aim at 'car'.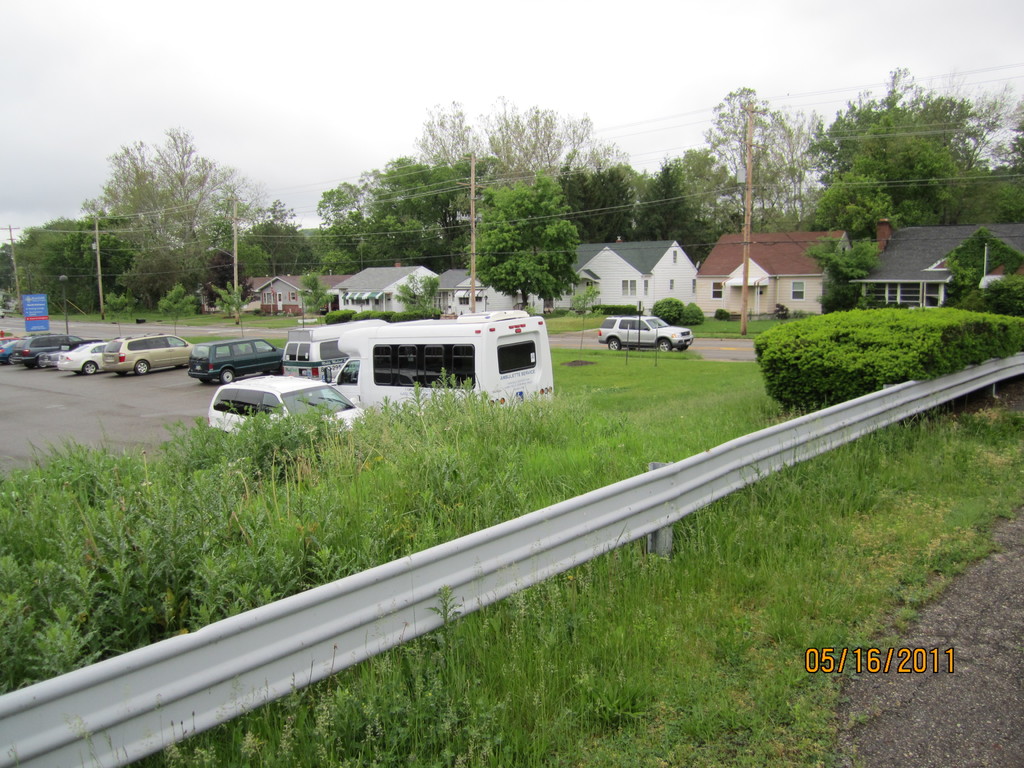
Aimed at 0,339,27,367.
